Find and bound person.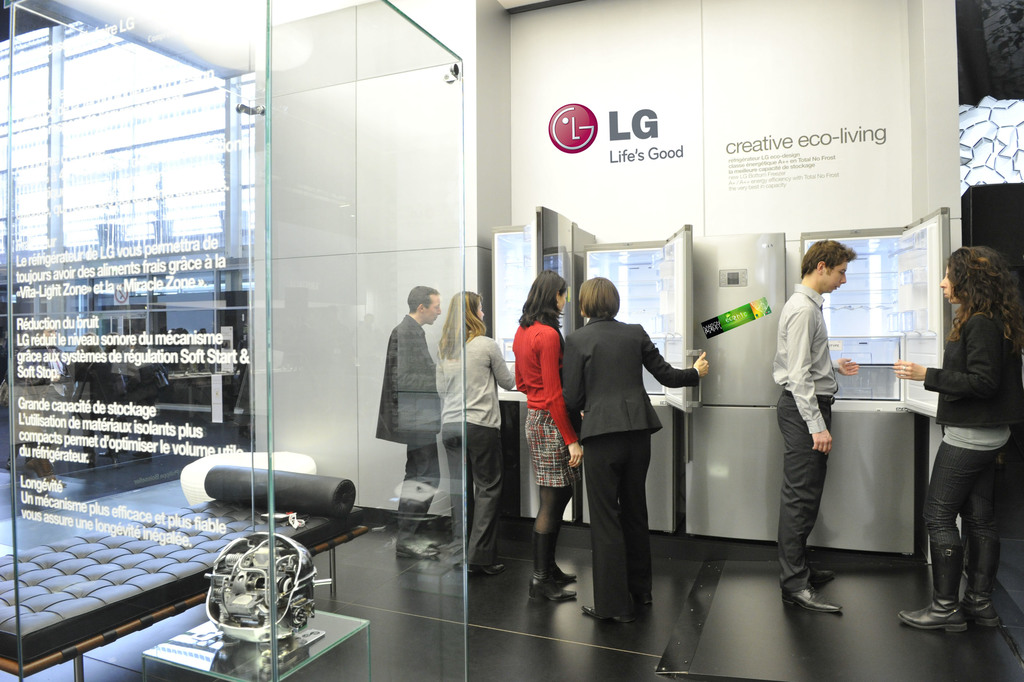
Bound: l=562, t=272, r=710, b=629.
